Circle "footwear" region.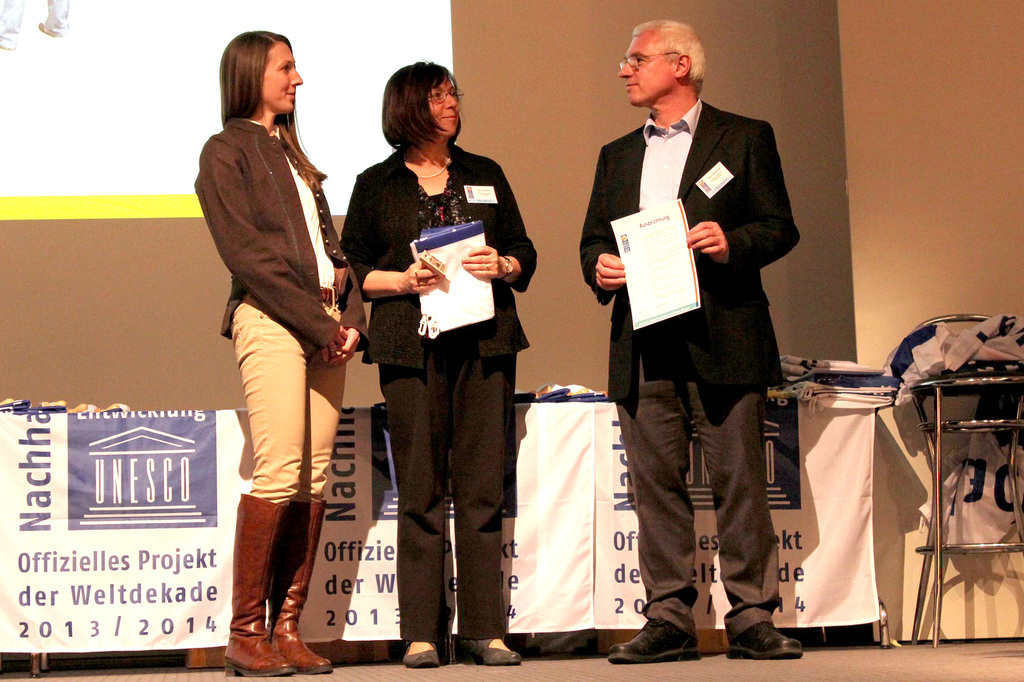
Region: [400,638,440,667].
